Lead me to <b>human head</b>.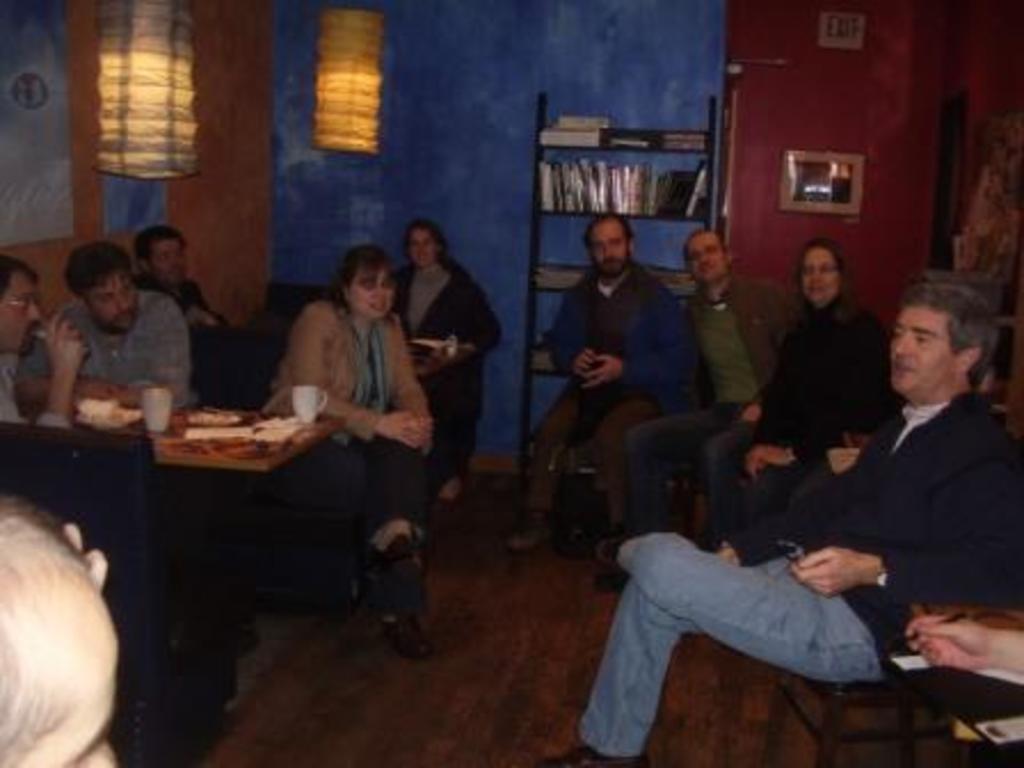
Lead to 343 247 400 318.
